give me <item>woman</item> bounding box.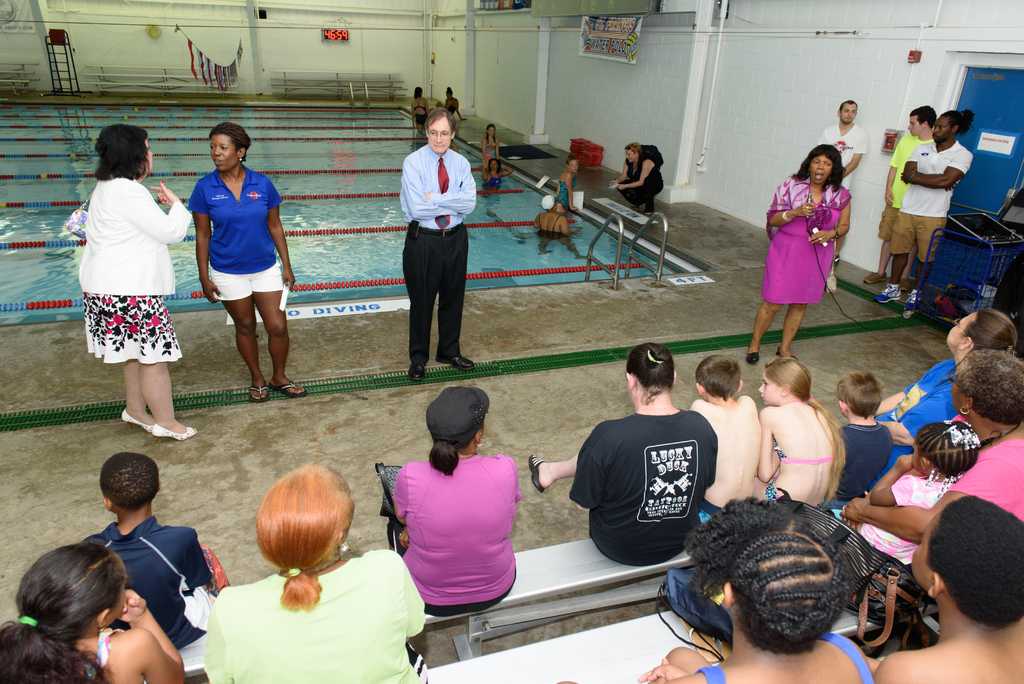
box=[870, 309, 1020, 488].
